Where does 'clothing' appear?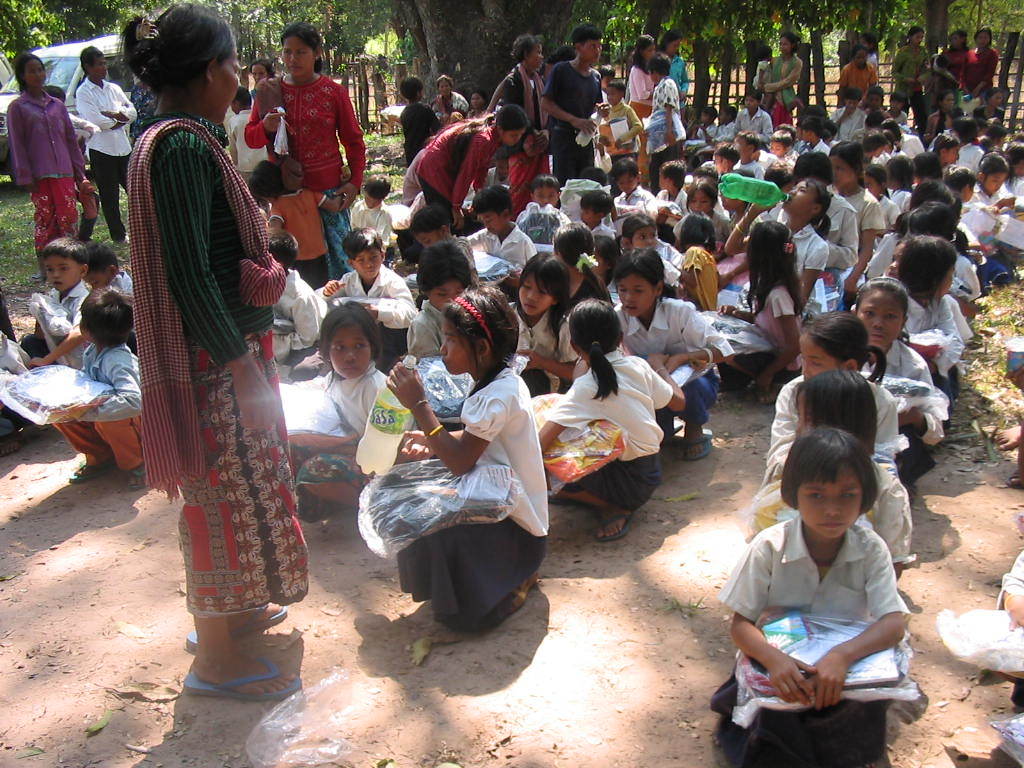
Appears at pyautogui.locateOnScreen(513, 213, 566, 239).
